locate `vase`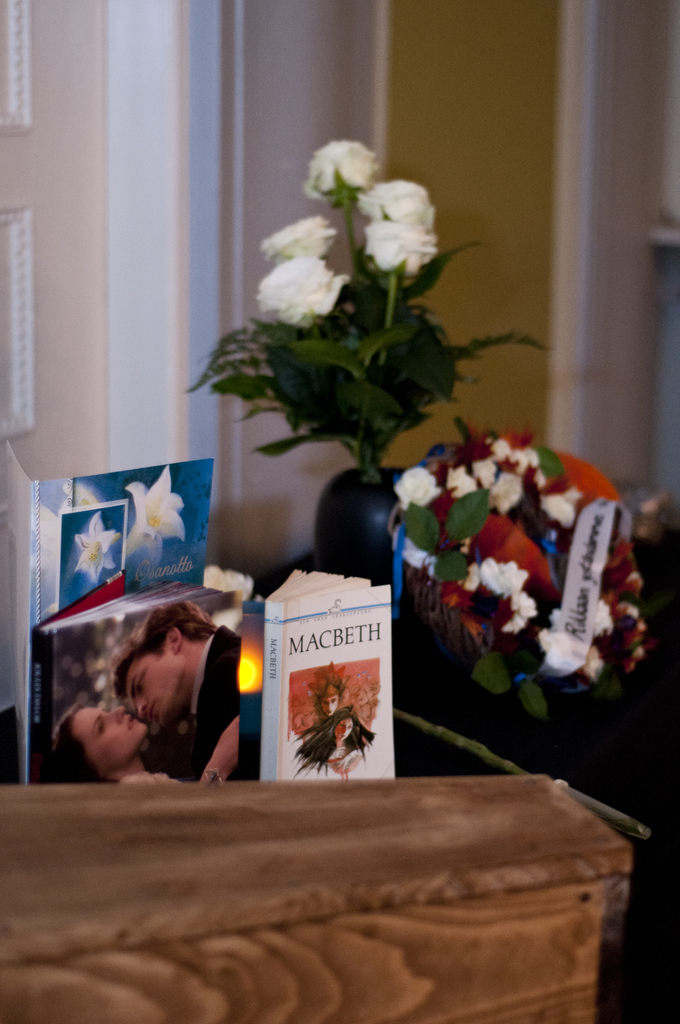
detection(318, 463, 418, 596)
